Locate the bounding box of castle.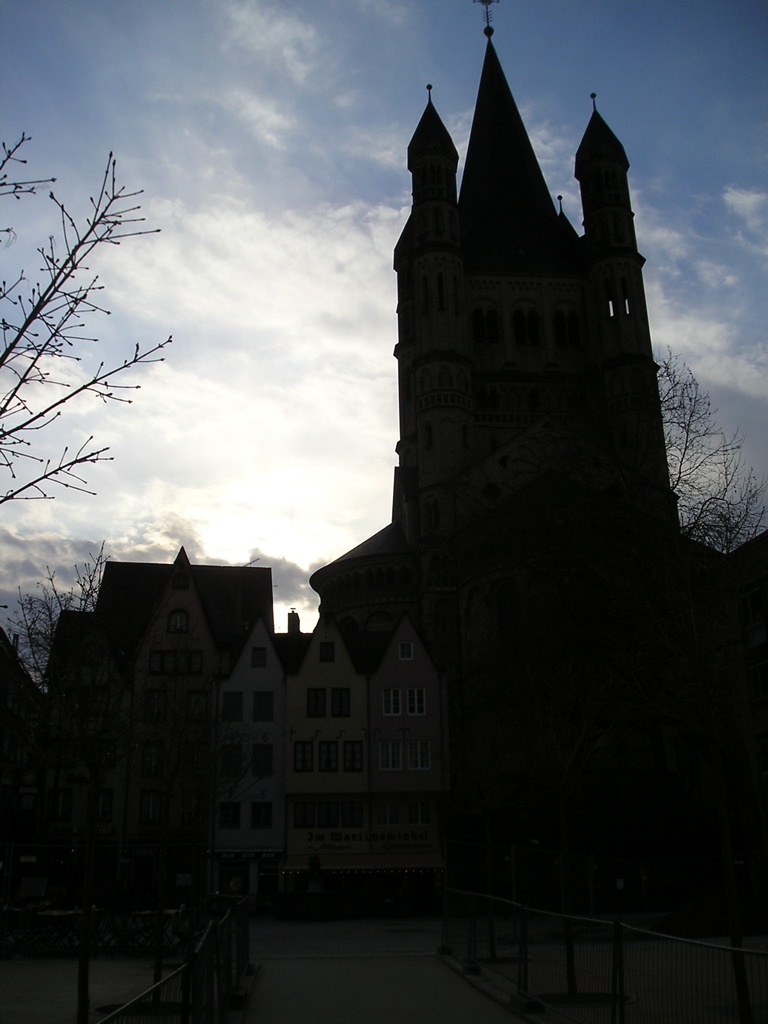
Bounding box: pyautogui.locateOnScreen(267, 0, 725, 970).
